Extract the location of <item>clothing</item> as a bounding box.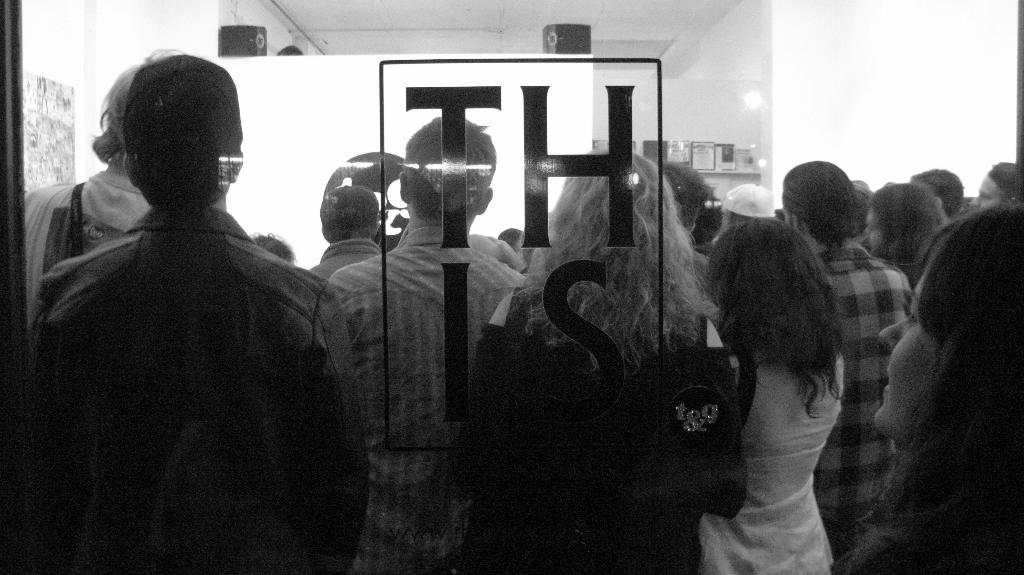
<bbox>319, 226, 529, 563</bbox>.
